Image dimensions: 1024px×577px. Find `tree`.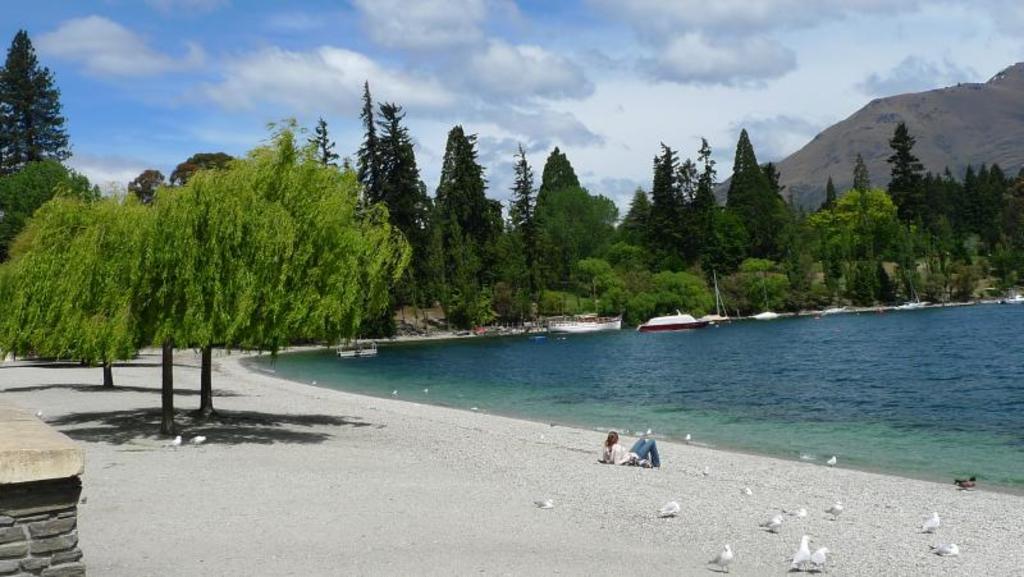
(left=881, top=116, right=933, bottom=223).
